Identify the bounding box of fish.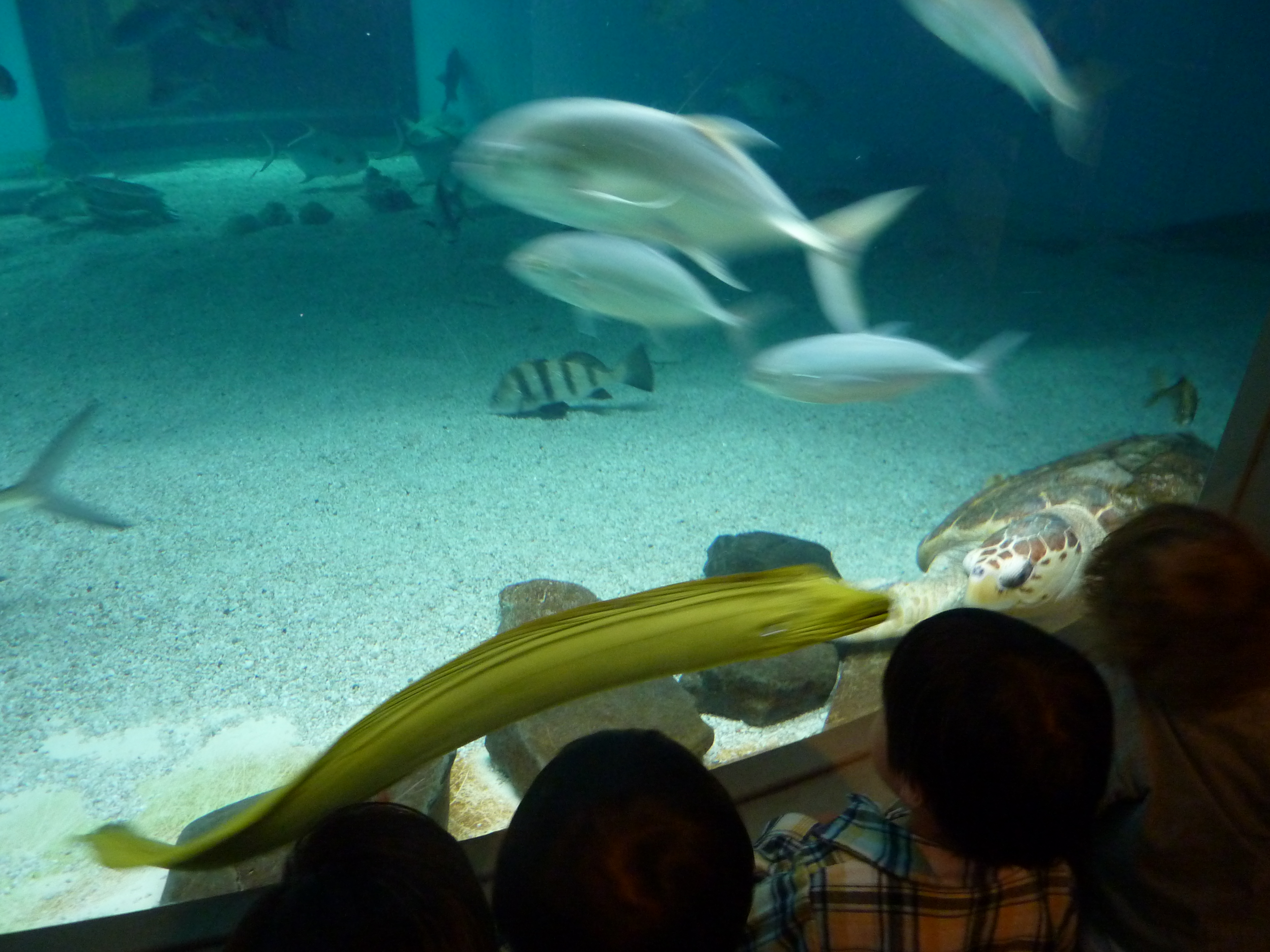
bbox=(400, 132, 420, 148).
